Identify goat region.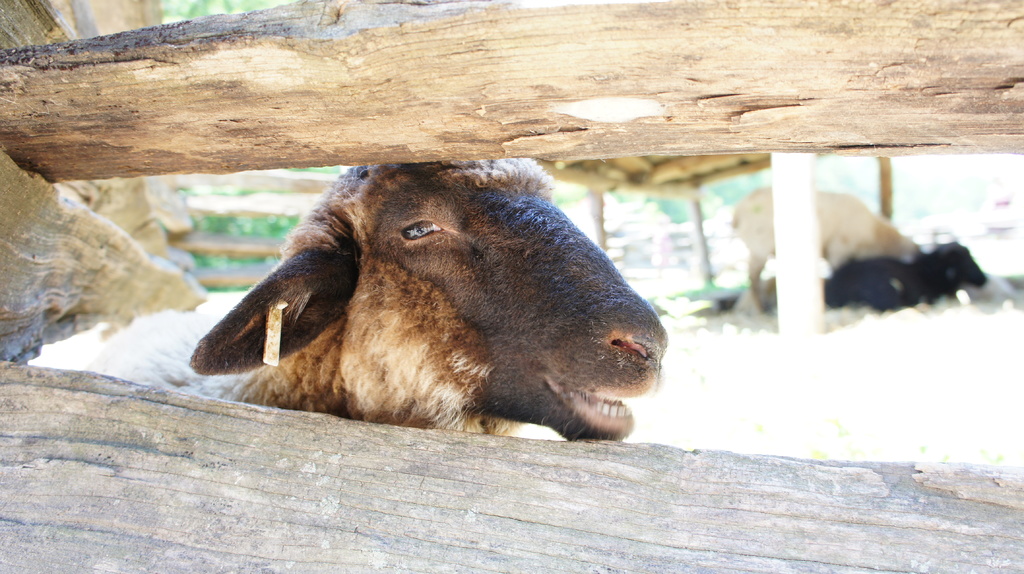
Region: 824,234,985,314.
